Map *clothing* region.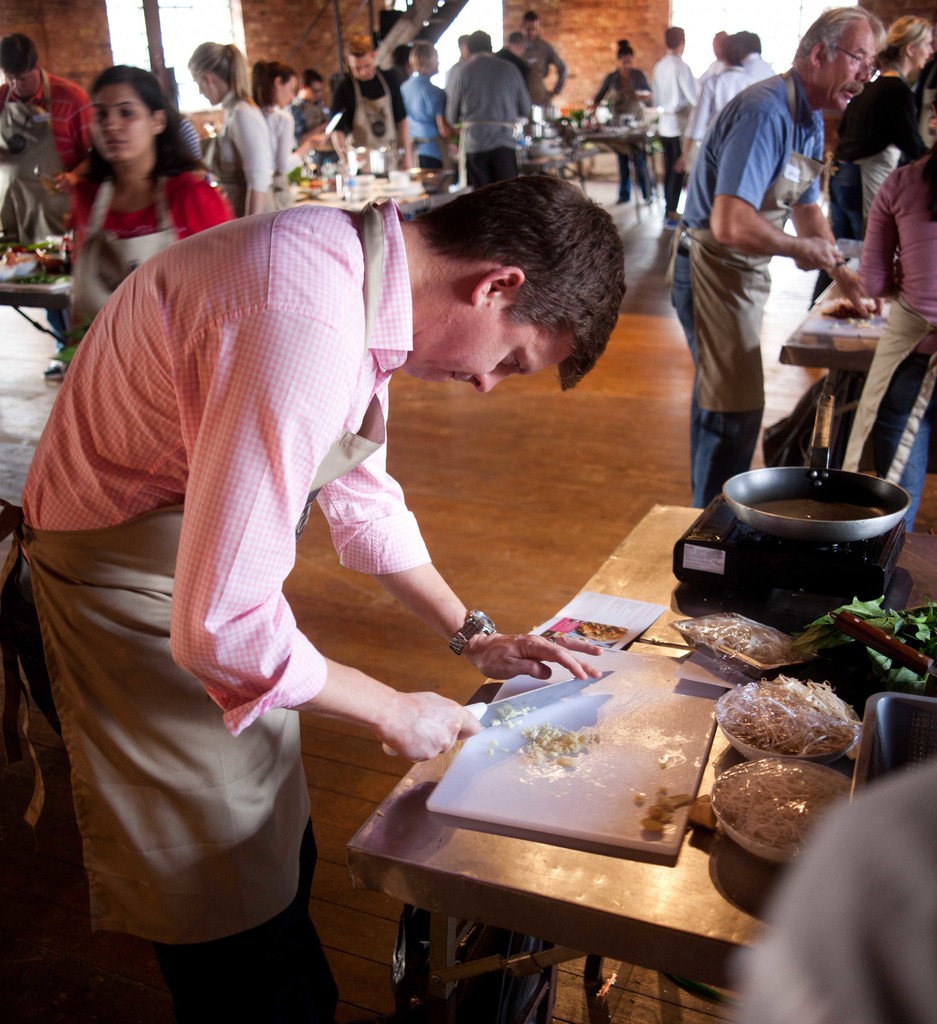
Mapped to (669,65,827,511).
